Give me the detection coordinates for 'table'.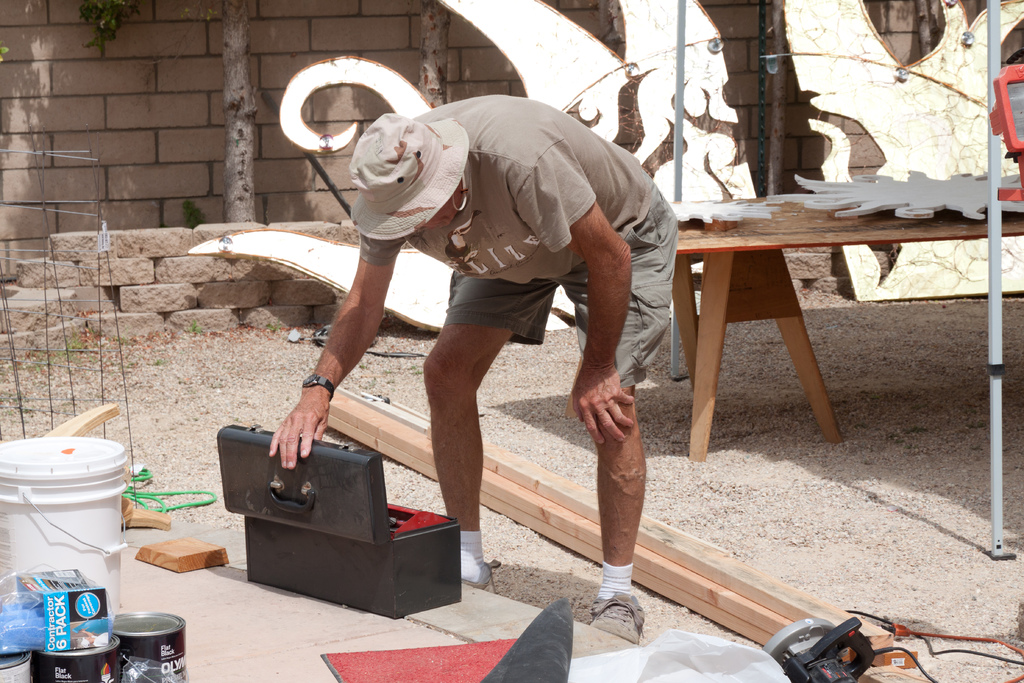
box(619, 176, 989, 486).
